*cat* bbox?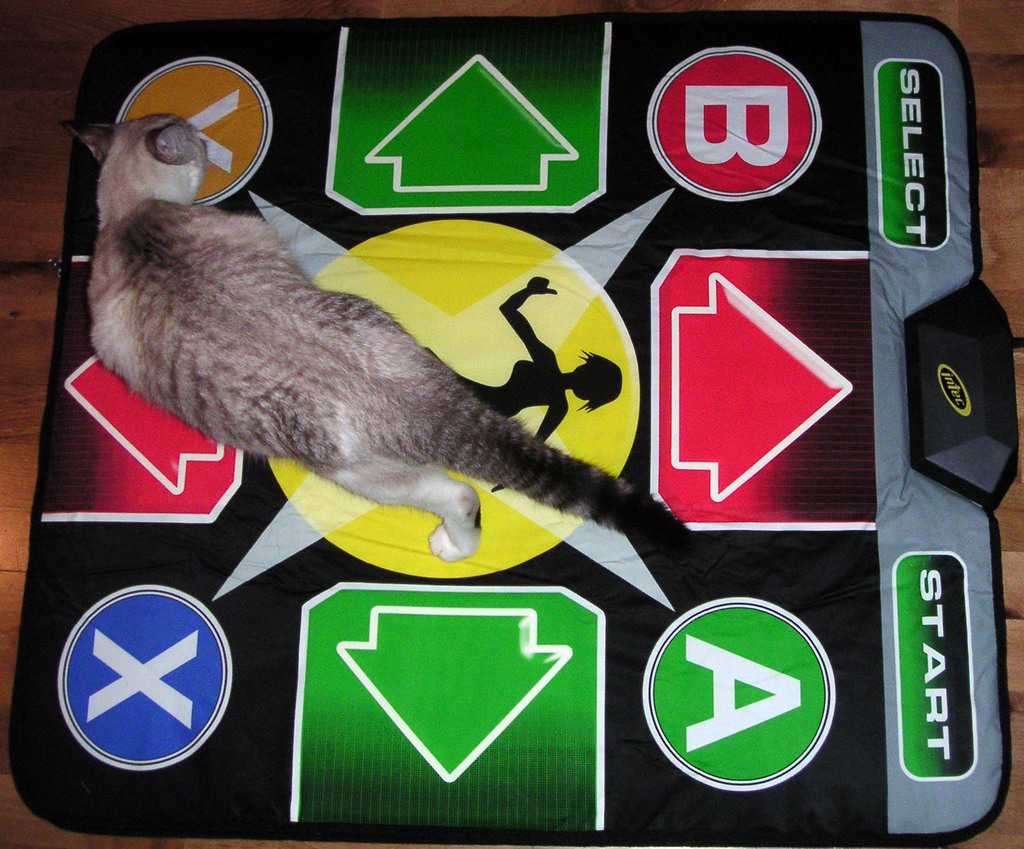
left=64, top=118, right=698, bottom=570
